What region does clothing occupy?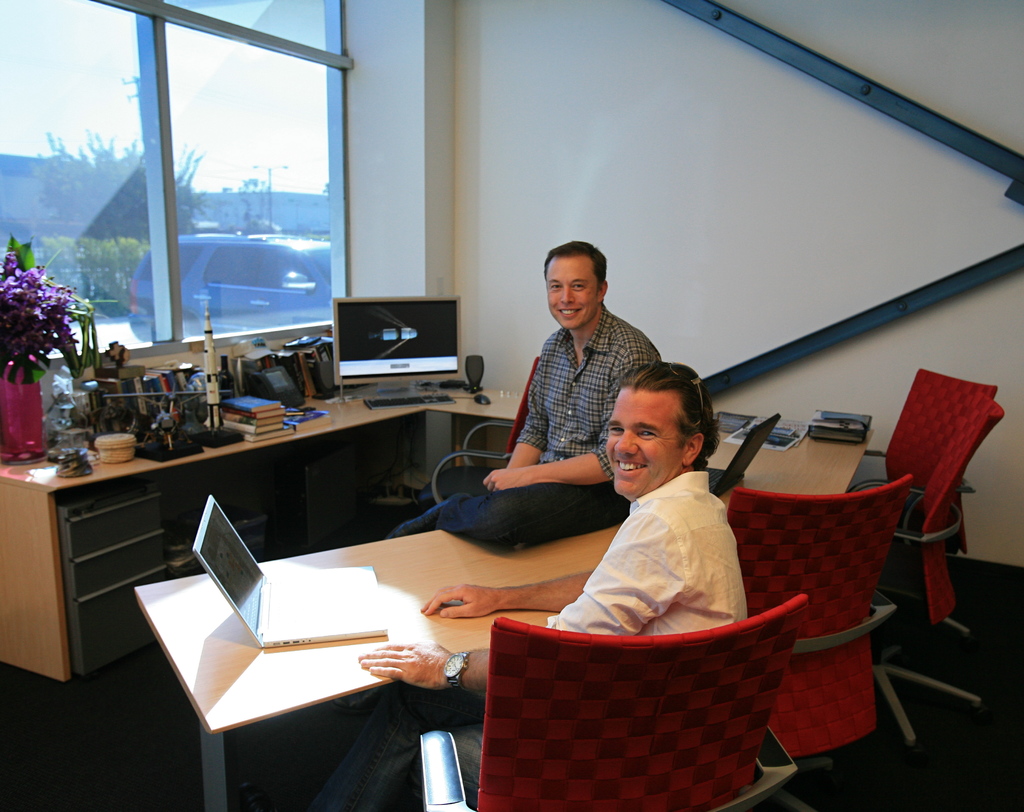
bbox=(442, 302, 666, 549).
